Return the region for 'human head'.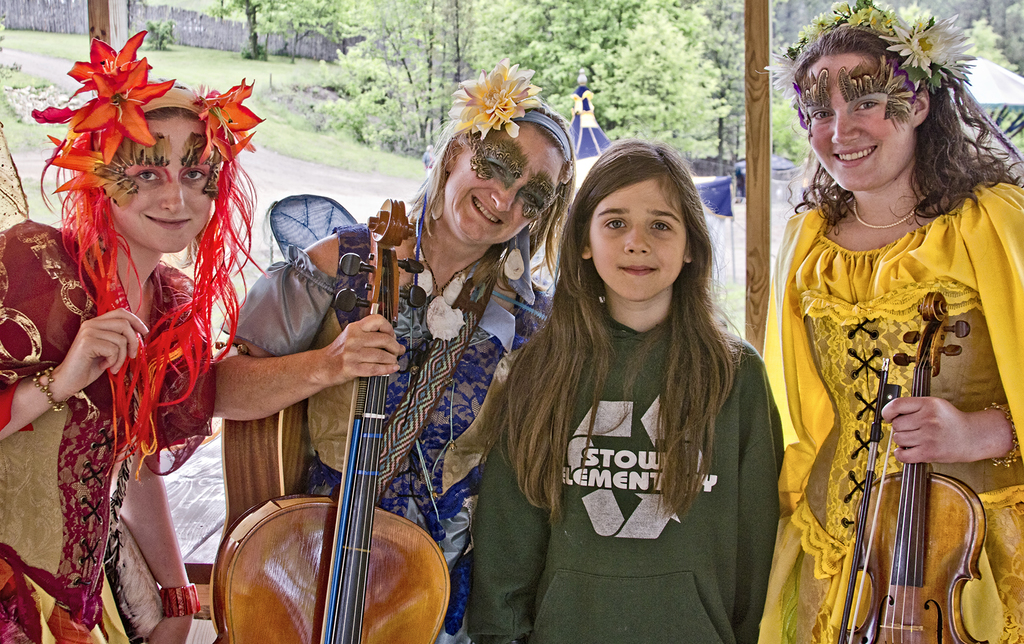
(left=581, top=140, right=694, bottom=304).
